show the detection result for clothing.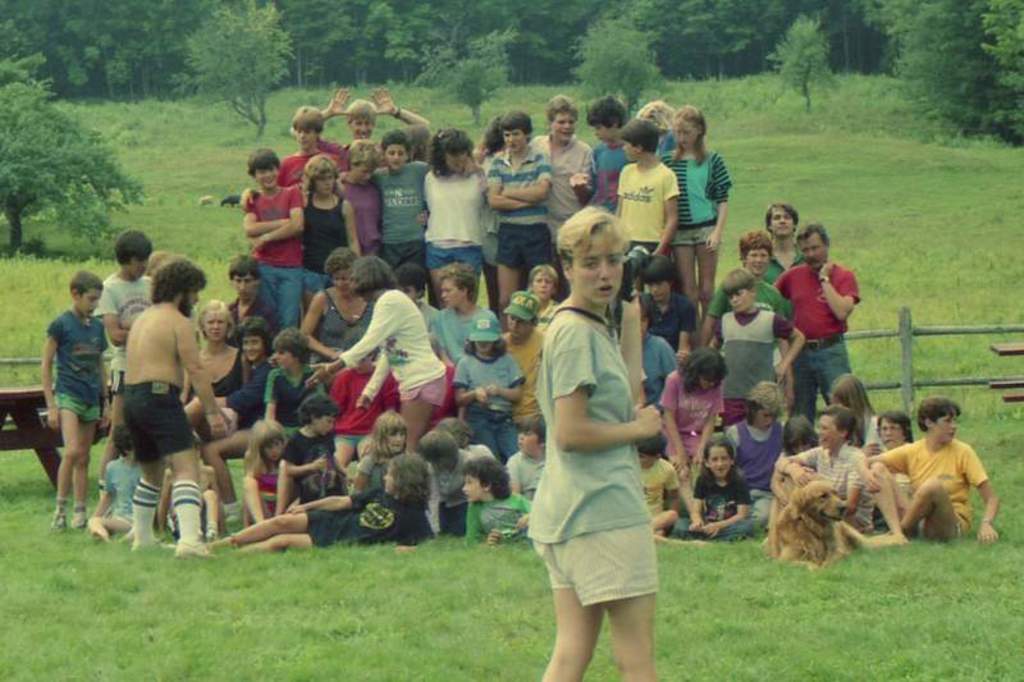
pyautogui.locateOnScreen(763, 243, 800, 282).
